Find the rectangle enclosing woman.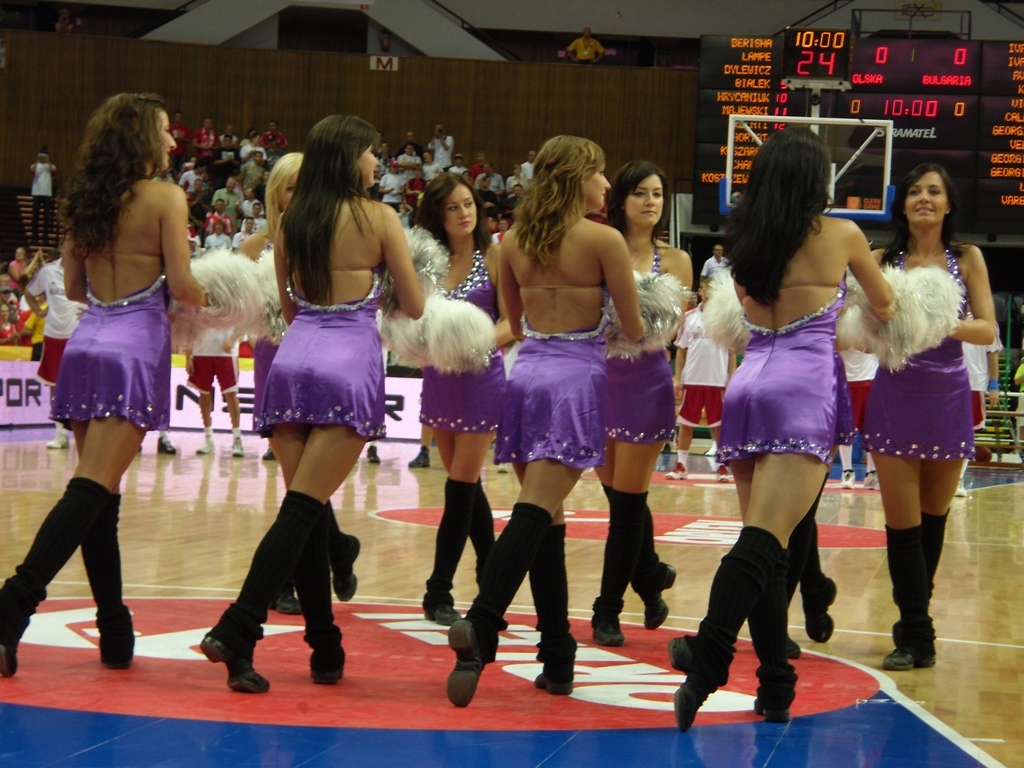
{"left": 587, "top": 152, "right": 695, "bottom": 647}.
